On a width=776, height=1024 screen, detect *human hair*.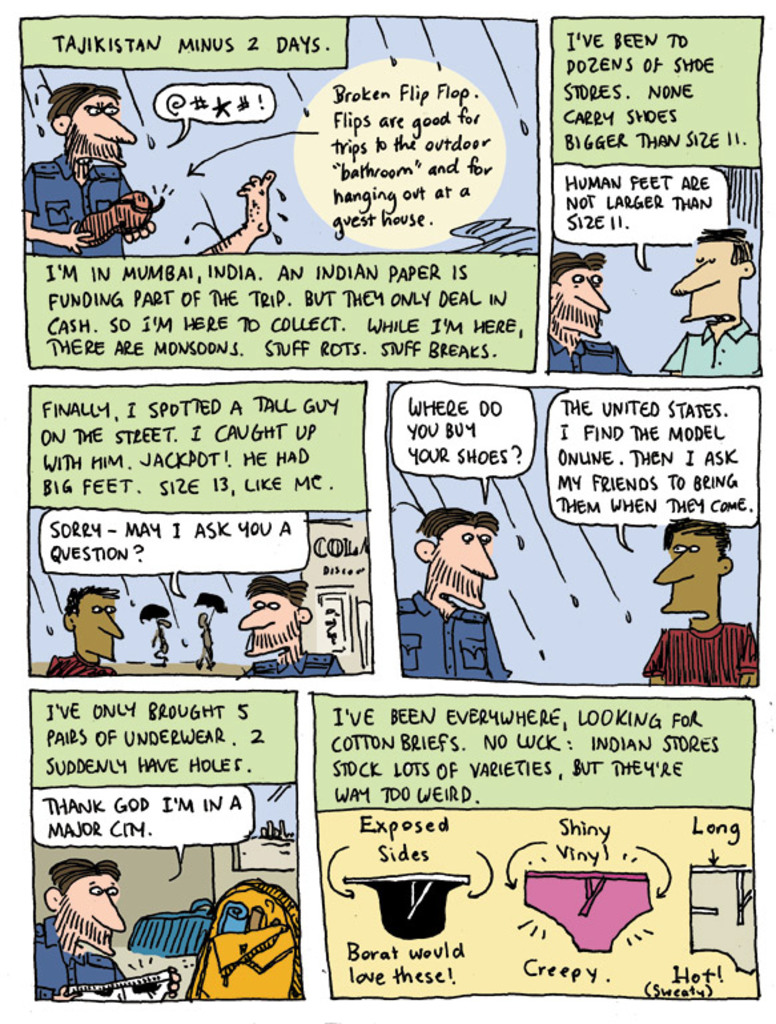
(x1=44, y1=81, x2=118, y2=133).
